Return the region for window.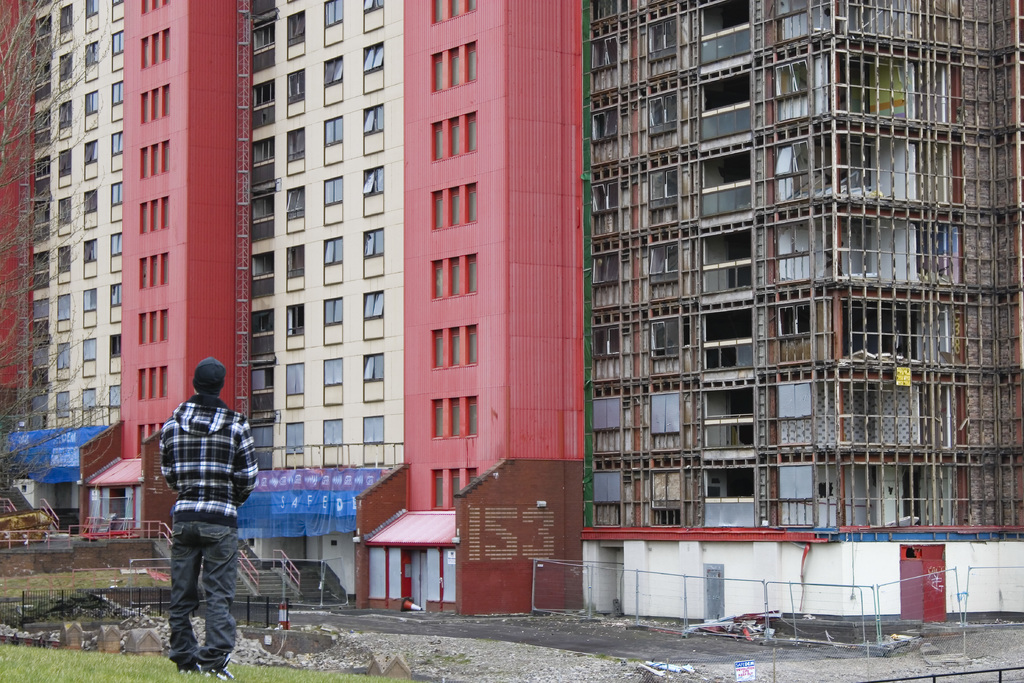
region(362, 227, 385, 279).
